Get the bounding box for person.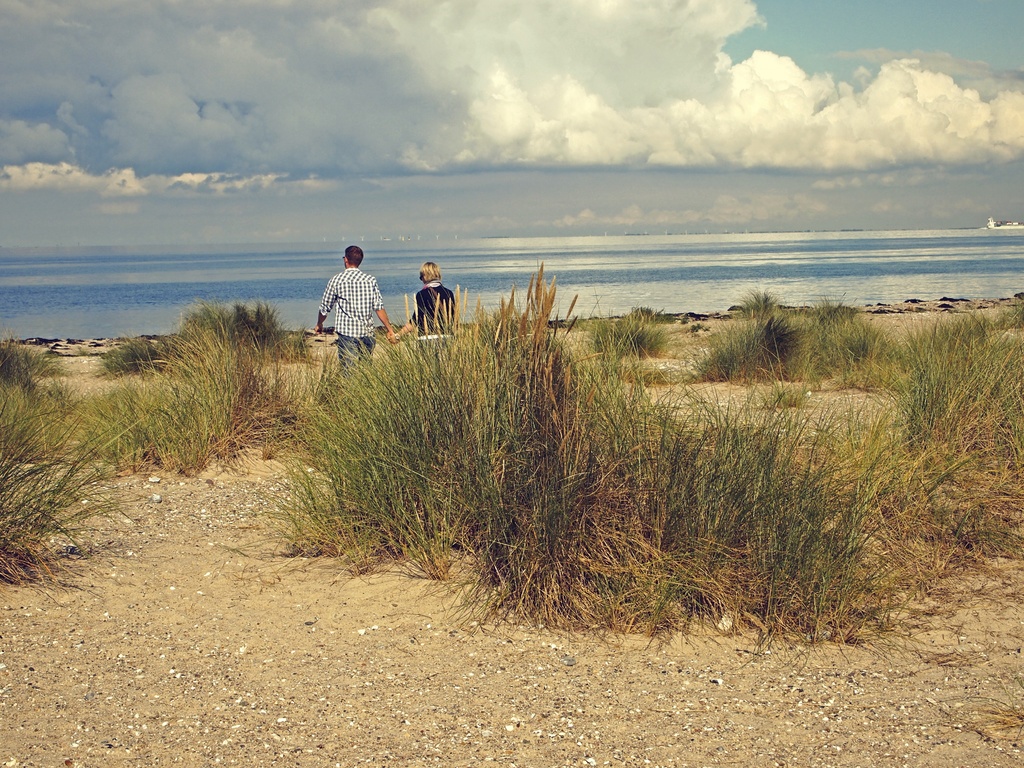
[314, 244, 390, 385].
